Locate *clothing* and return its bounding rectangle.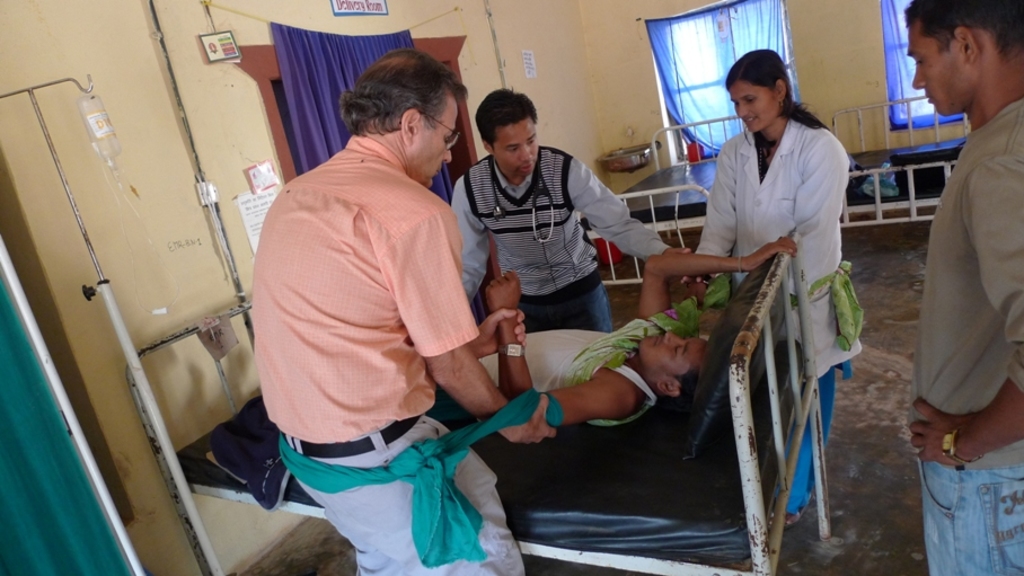
<box>250,127,532,575</box>.
